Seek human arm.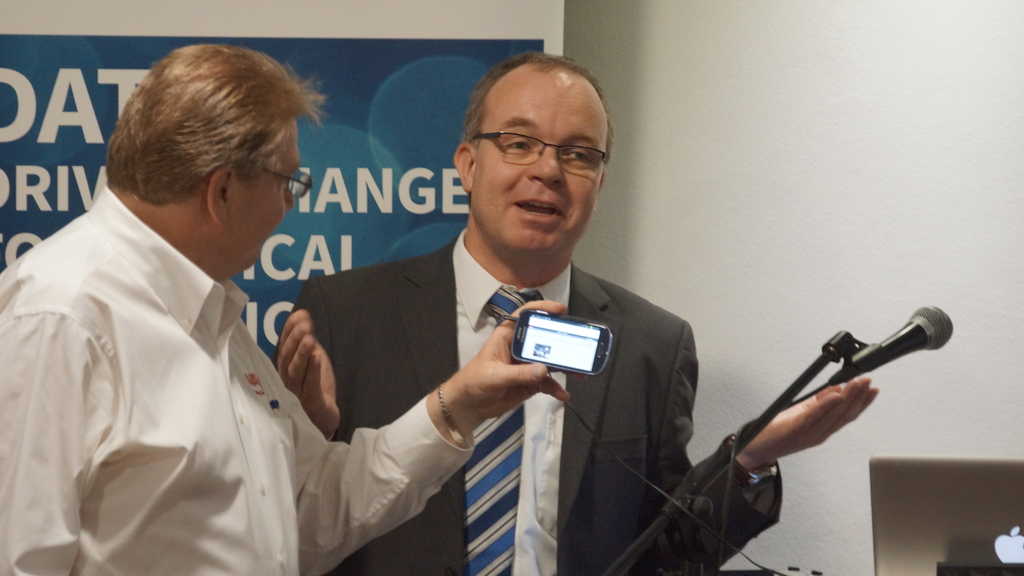
x1=606, y1=307, x2=877, y2=571.
